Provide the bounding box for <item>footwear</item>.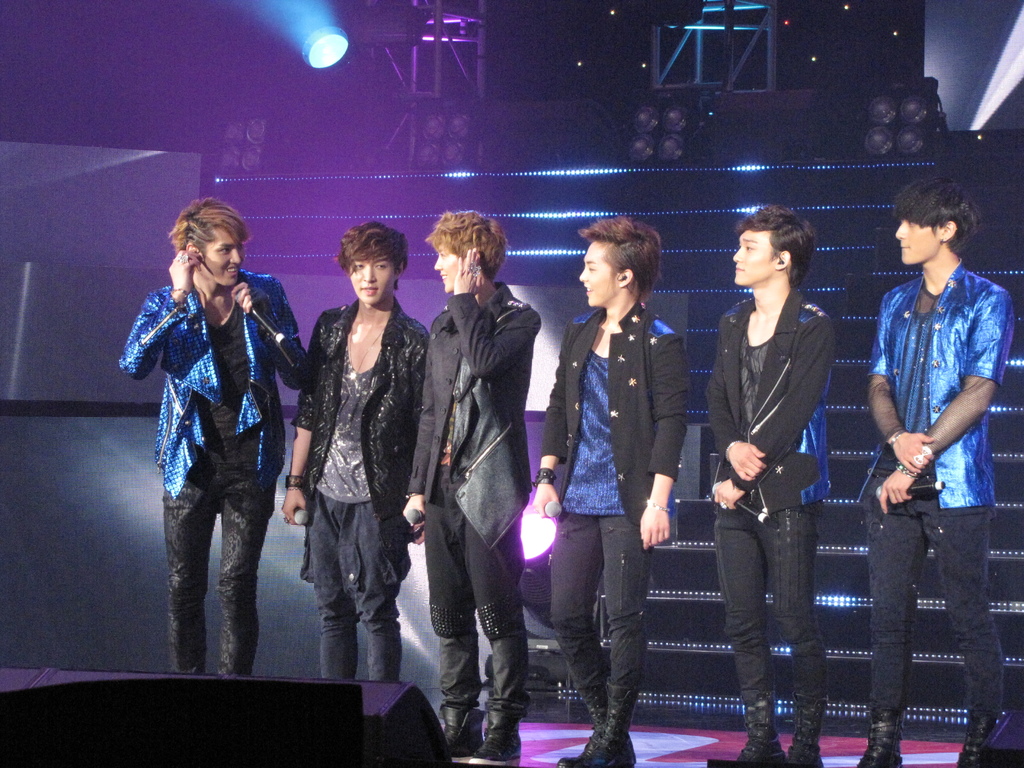
region(957, 717, 994, 767).
